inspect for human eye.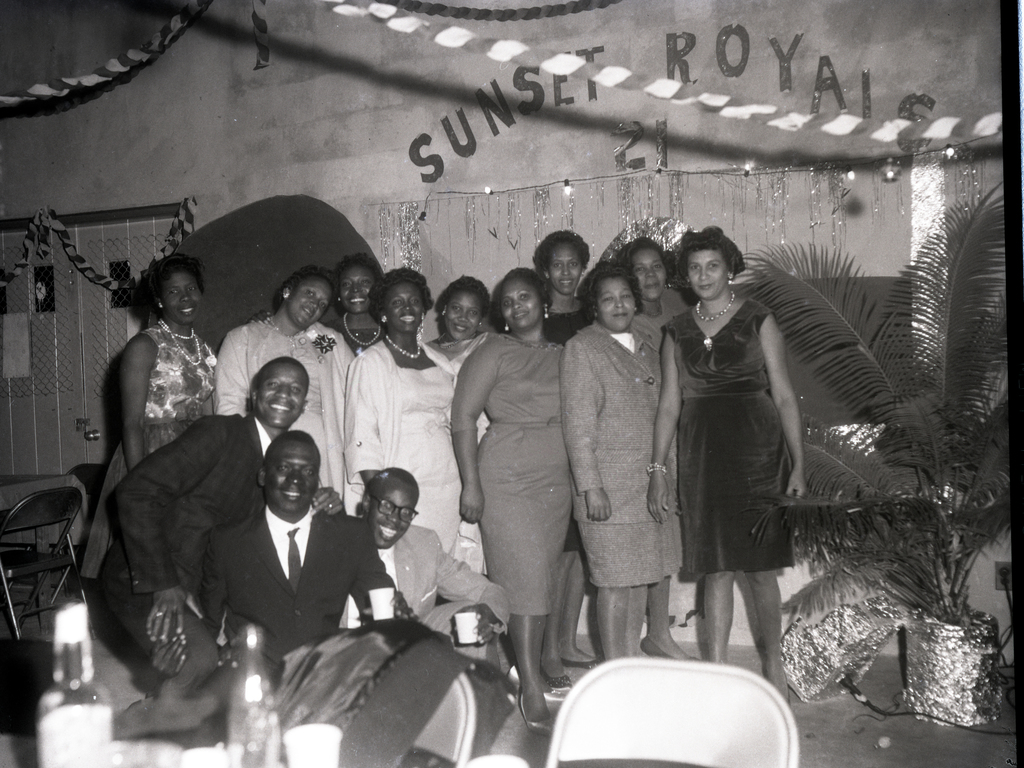
Inspection: (652,262,661,271).
